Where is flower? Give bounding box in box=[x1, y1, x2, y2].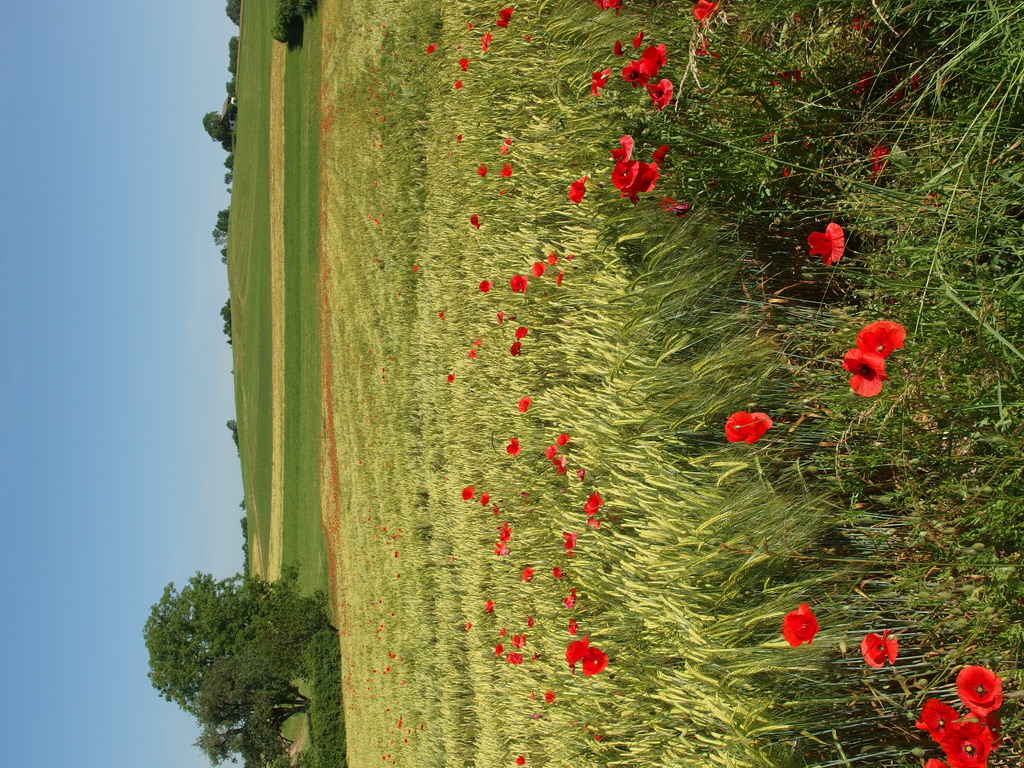
box=[554, 564, 563, 581].
